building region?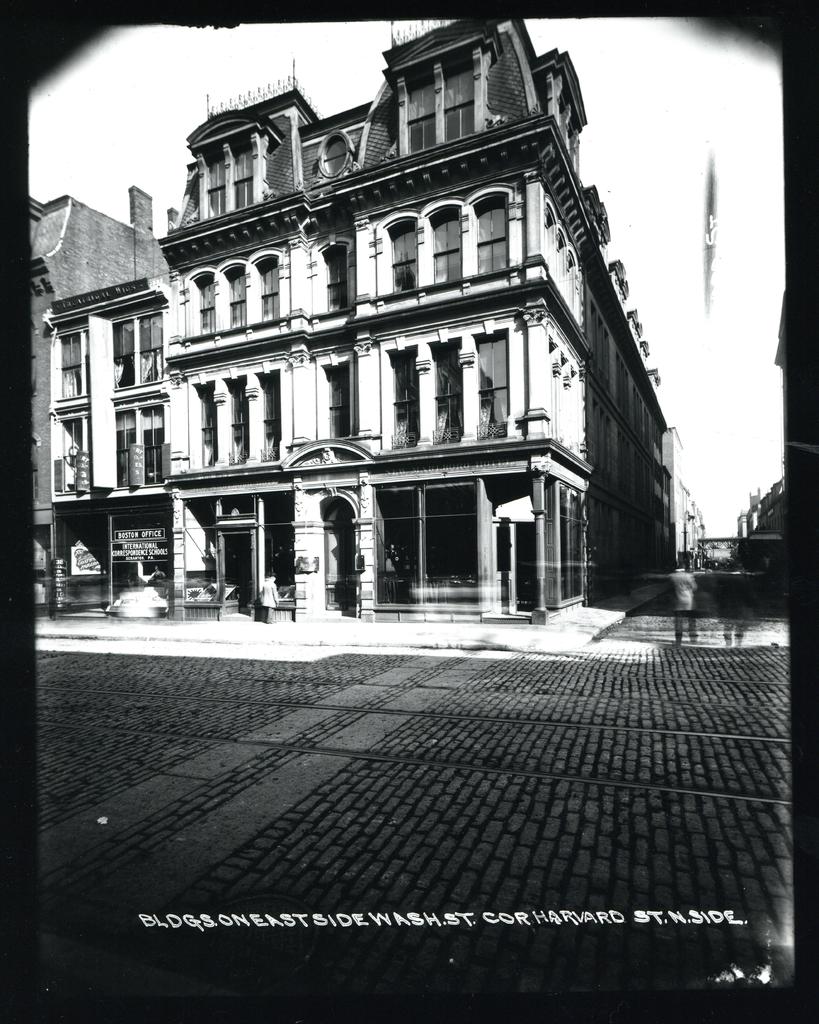
[33,13,710,627]
